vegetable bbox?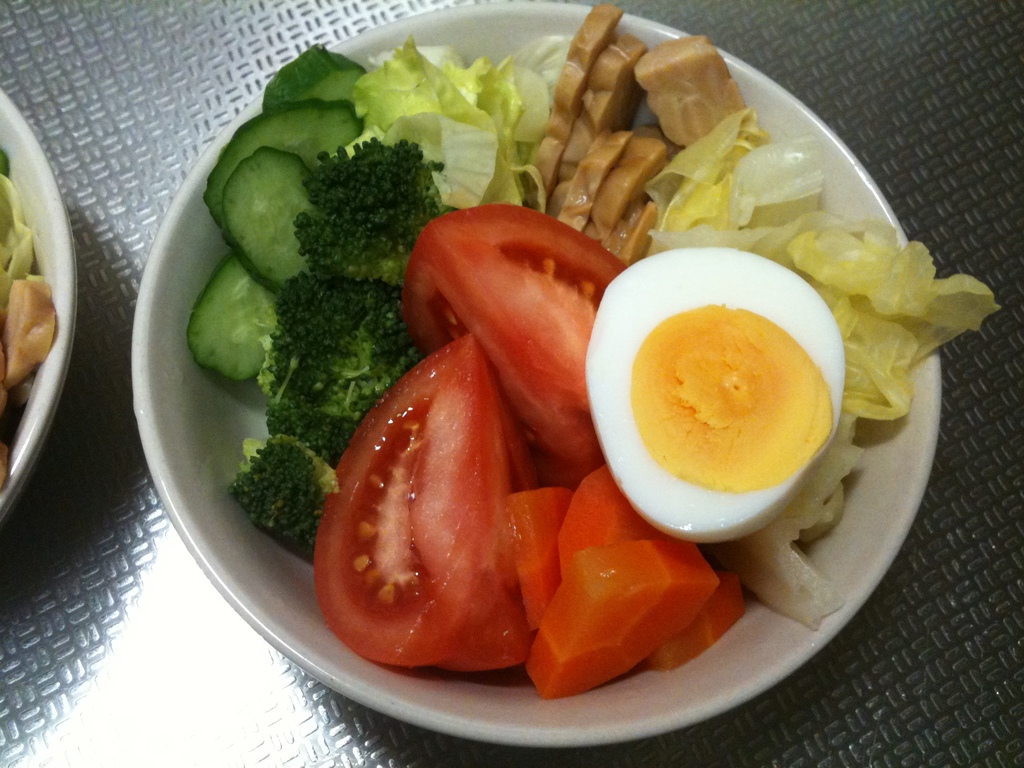
[289, 136, 443, 286]
